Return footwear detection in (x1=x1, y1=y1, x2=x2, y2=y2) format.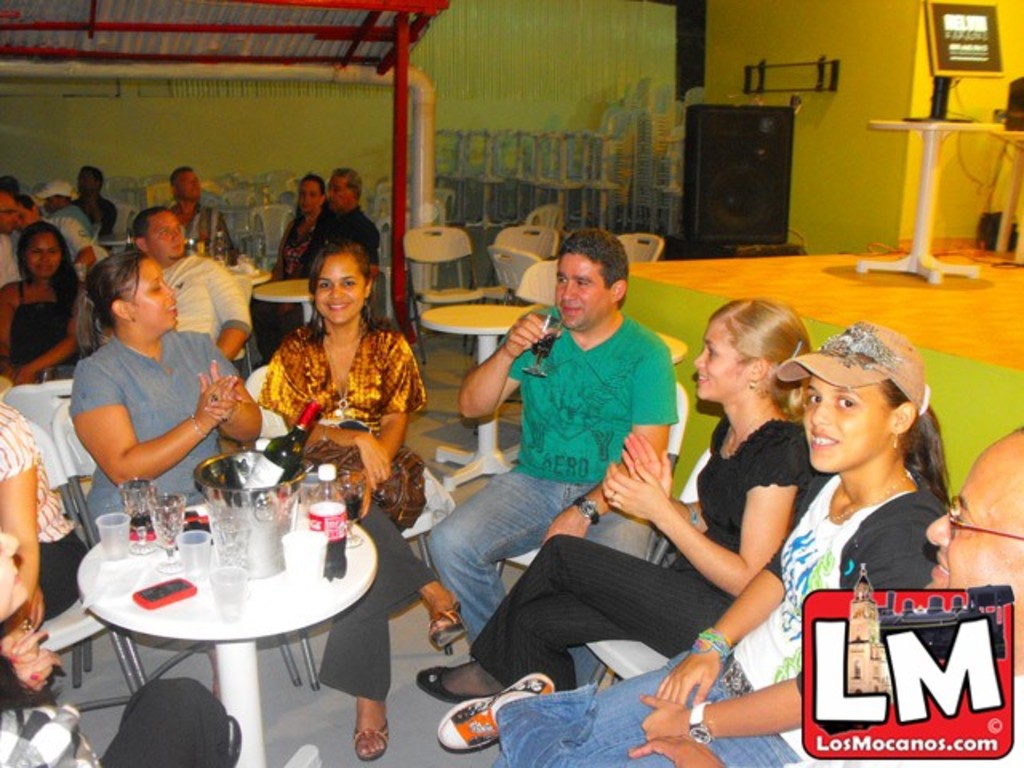
(x1=432, y1=669, x2=560, y2=755).
